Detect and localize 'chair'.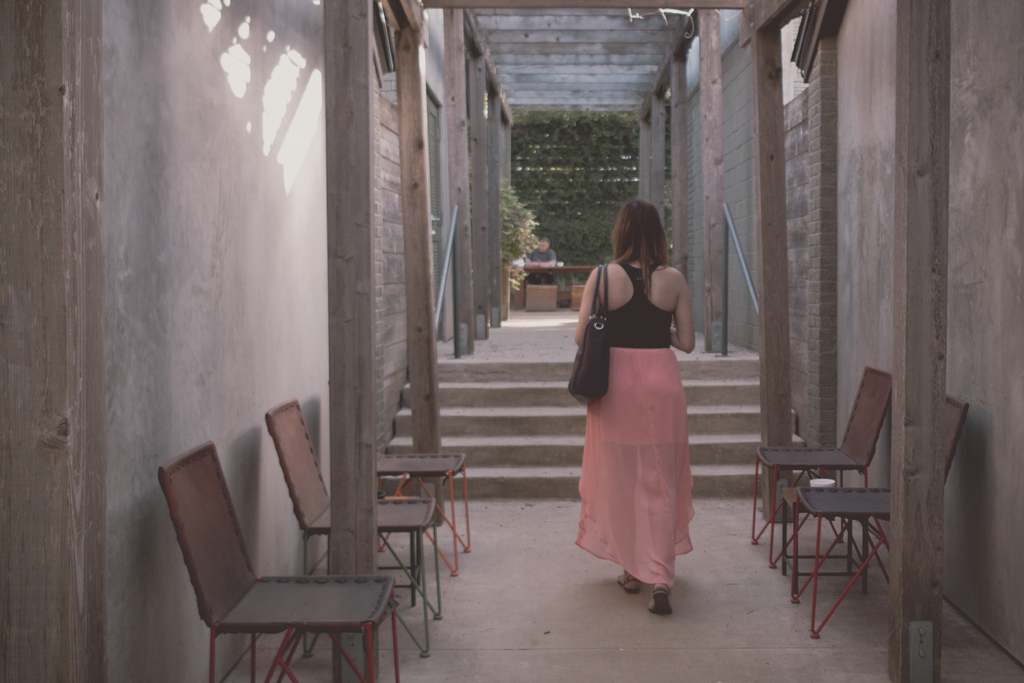
Localized at 261, 397, 436, 661.
